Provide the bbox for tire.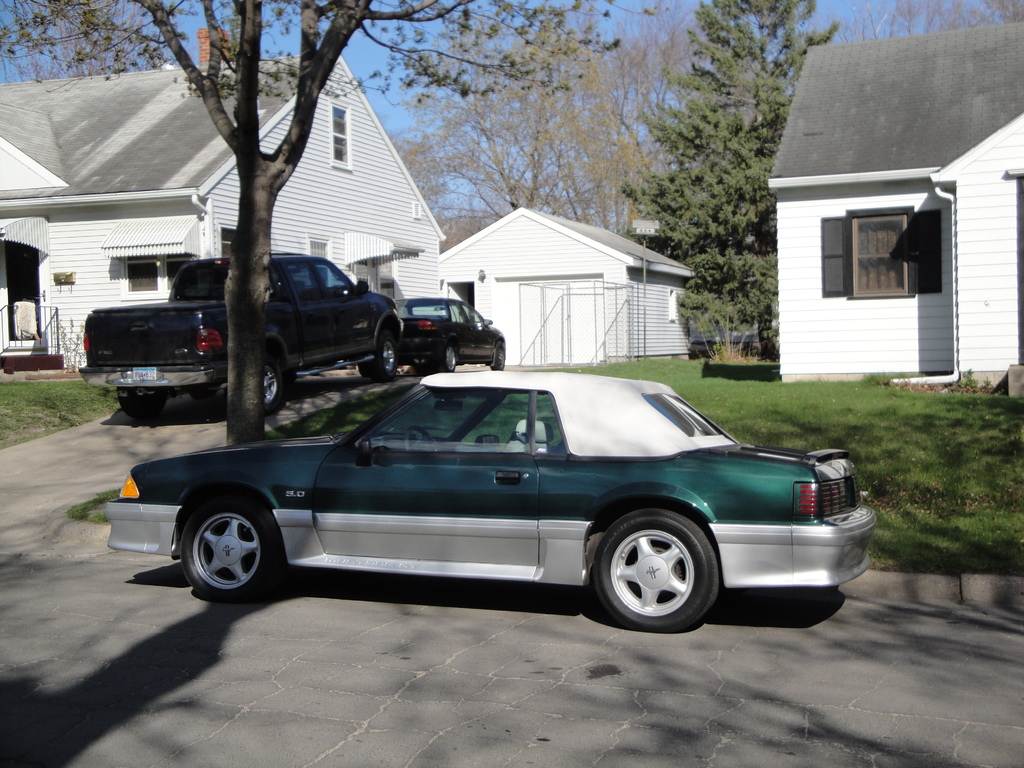
(left=179, top=499, right=288, bottom=601).
